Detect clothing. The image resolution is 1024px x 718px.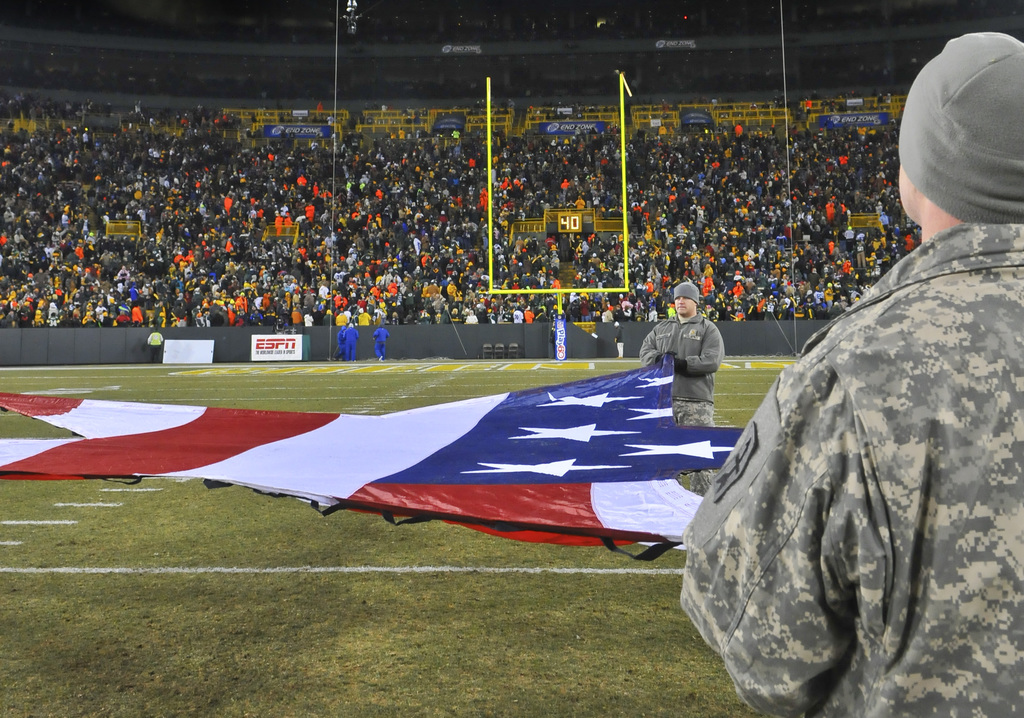
157, 283, 164, 294.
